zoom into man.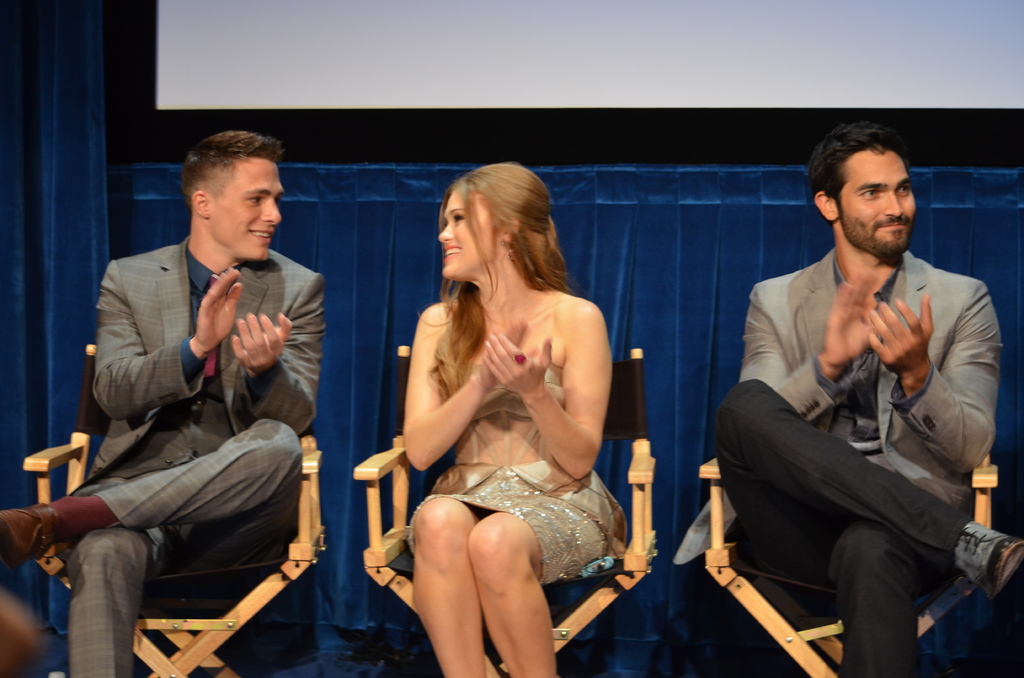
Zoom target: <region>714, 123, 1023, 677</region>.
